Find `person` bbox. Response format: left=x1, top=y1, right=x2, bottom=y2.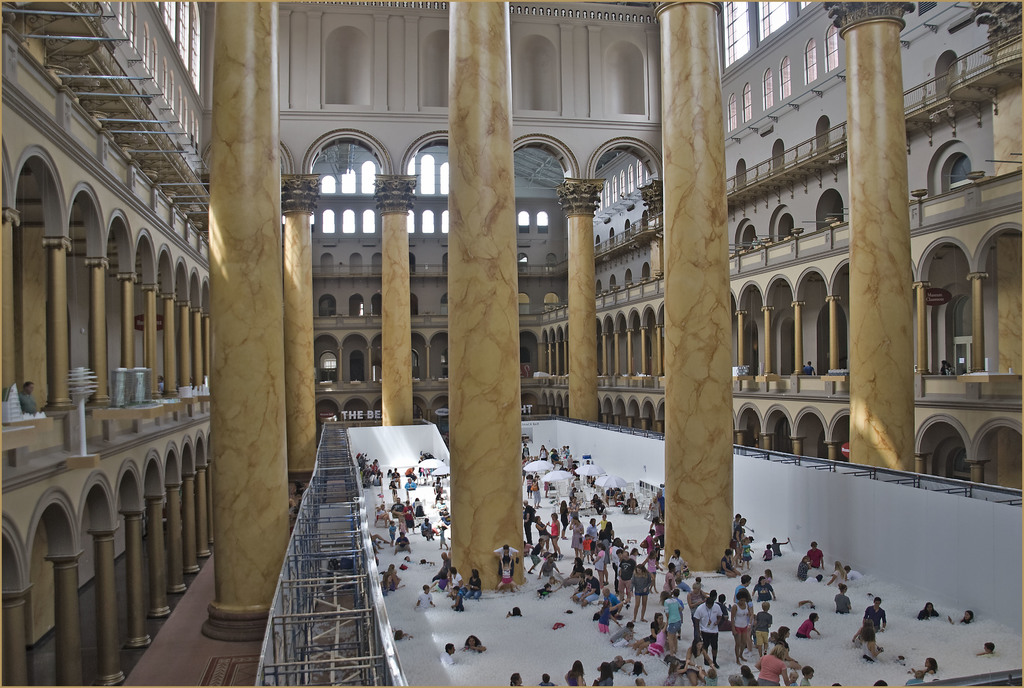
left=764, top=548, right=772, bottom=564.
